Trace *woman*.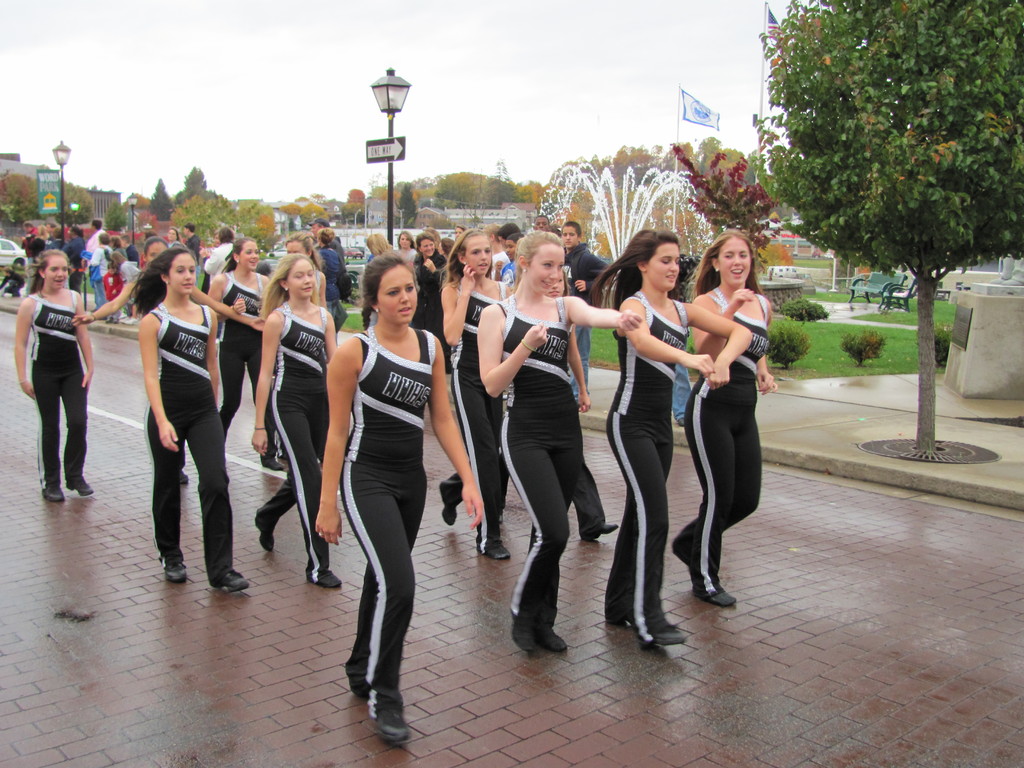
Traced to {"left": 394, "top": 231, "right": 417, "bottom": 263}.
